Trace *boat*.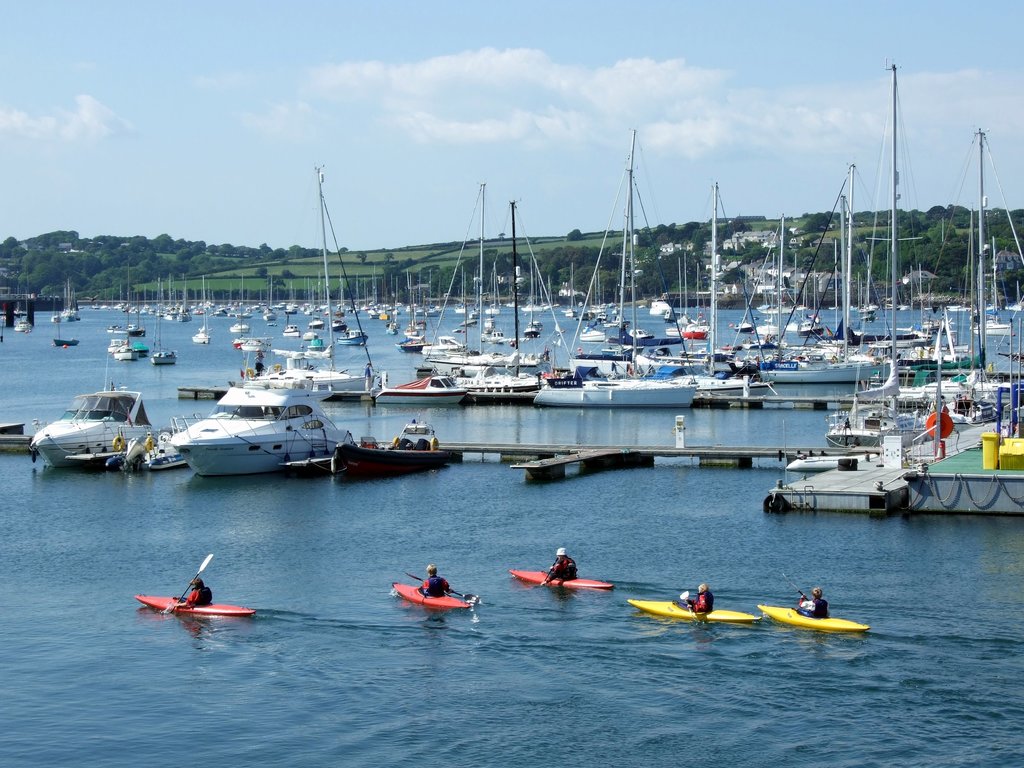
Traced to (13,324,33,332).
